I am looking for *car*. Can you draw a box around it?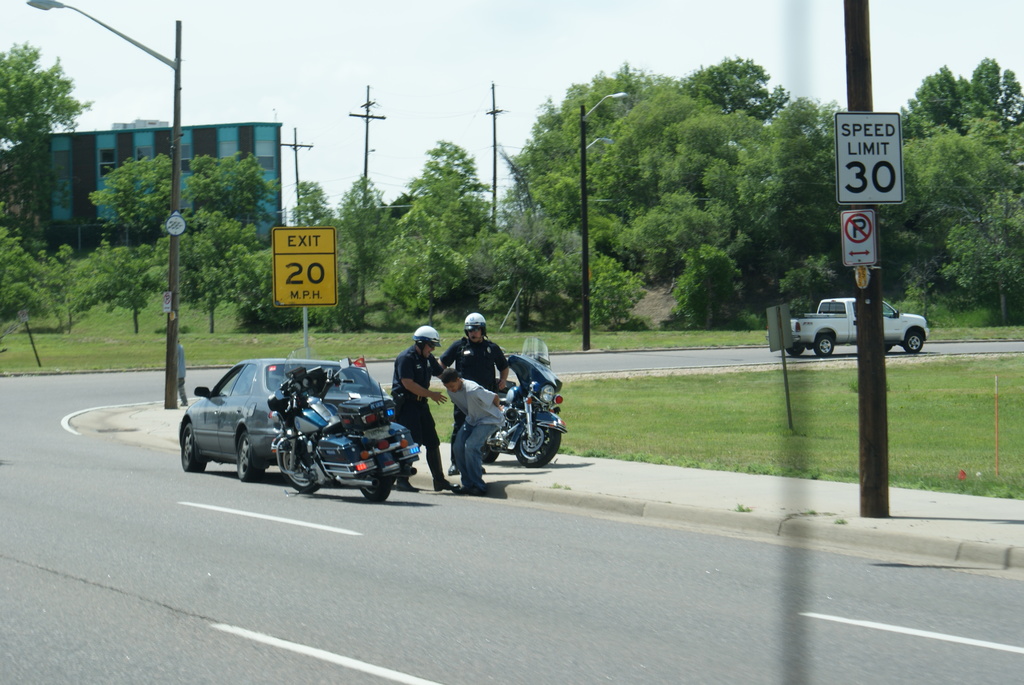
Sure, the bounding box is <region>176, 348, 414, 498</region>.
